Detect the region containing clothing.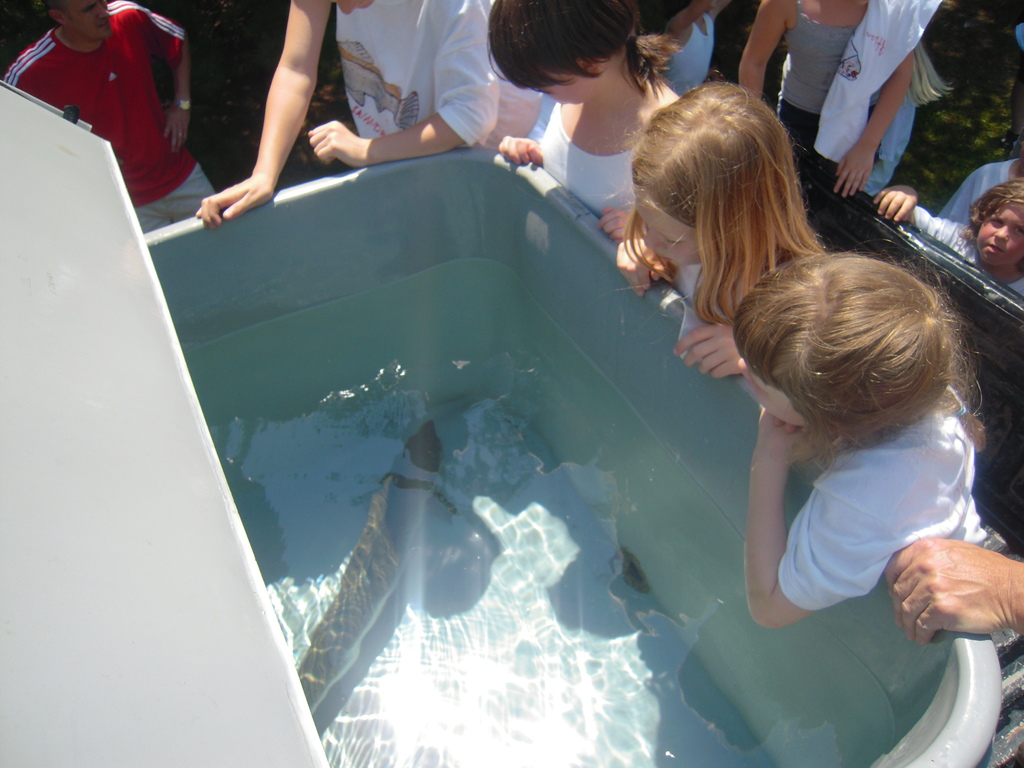
778, 0, 929, 203.
